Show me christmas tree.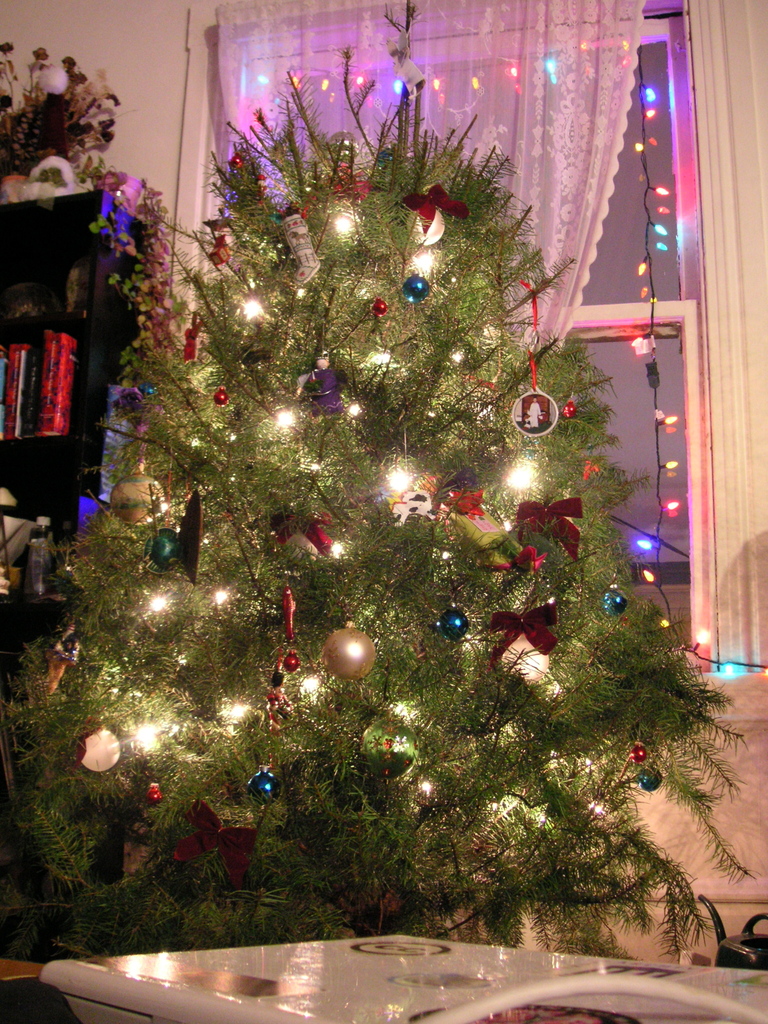
christmas tree is here: l=0, t=0, r=758, b=975.
